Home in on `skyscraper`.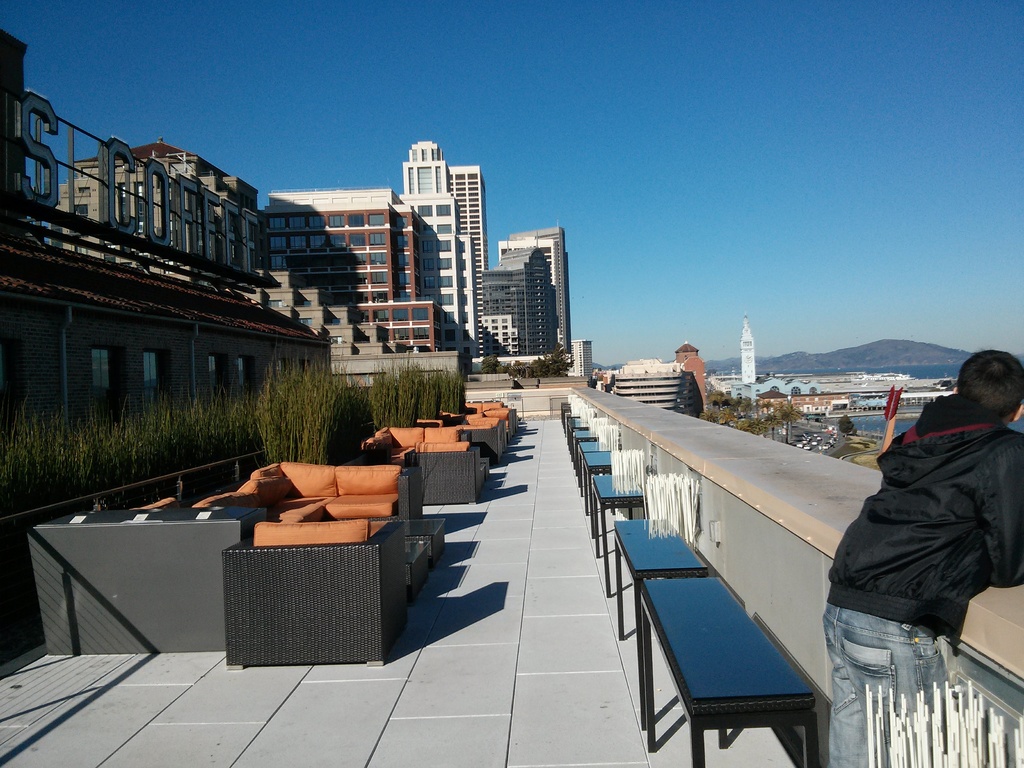
Homed in at 738, 307, 758, 387.
